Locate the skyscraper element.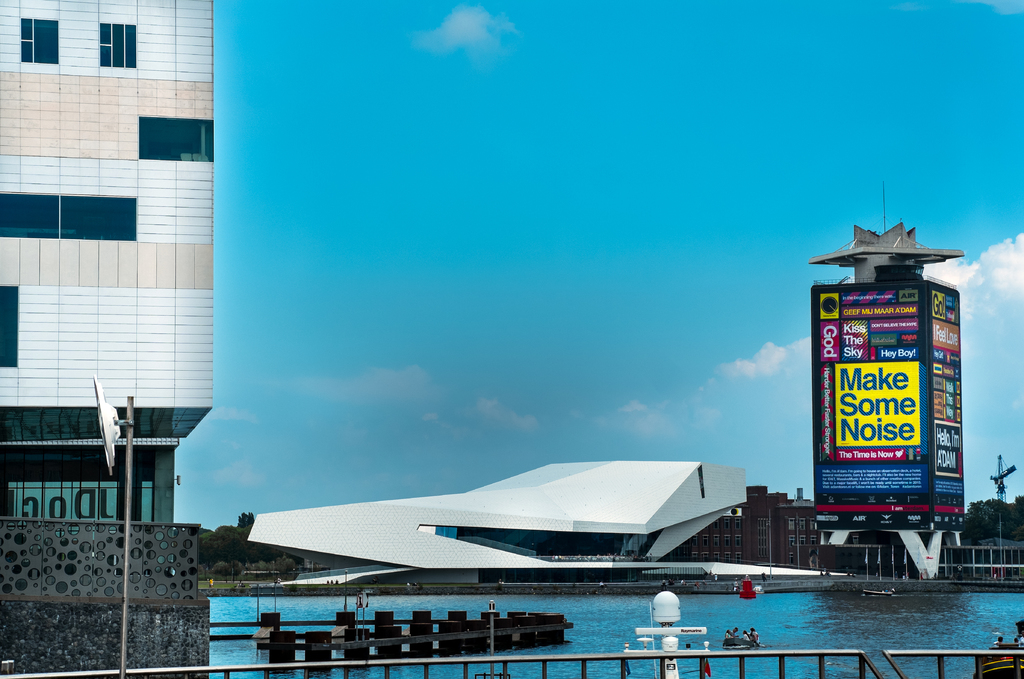
Element bbox: l=0, t=0, r=213, b=439.
